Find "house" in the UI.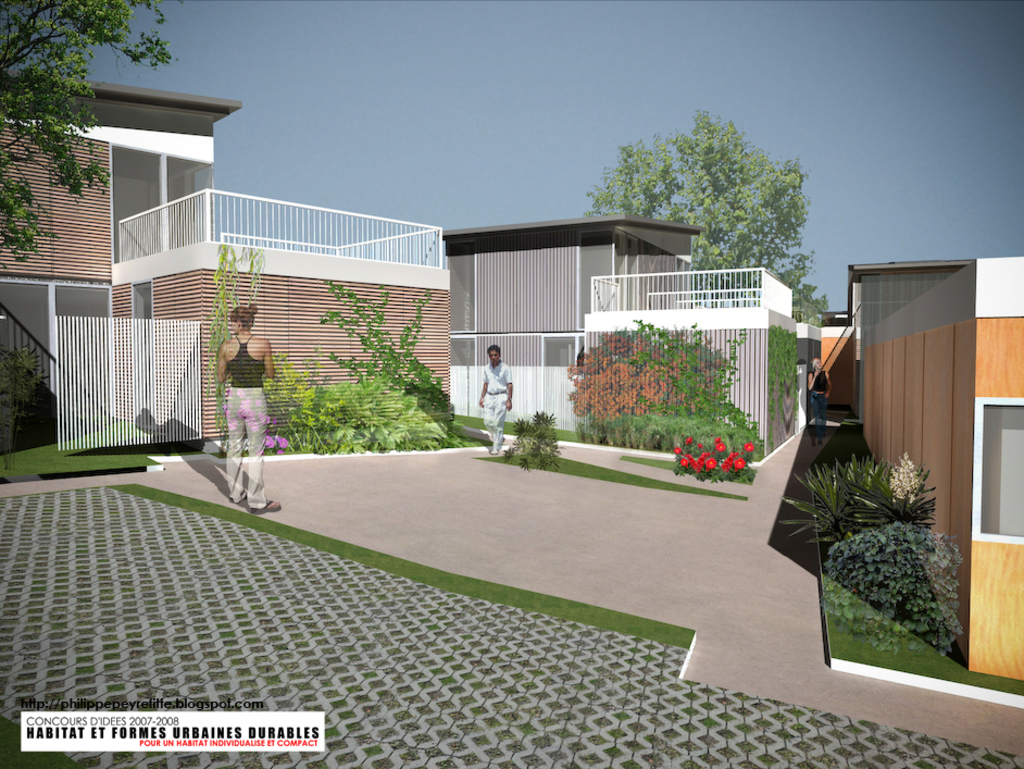
UI element at 447/216/698/432.
